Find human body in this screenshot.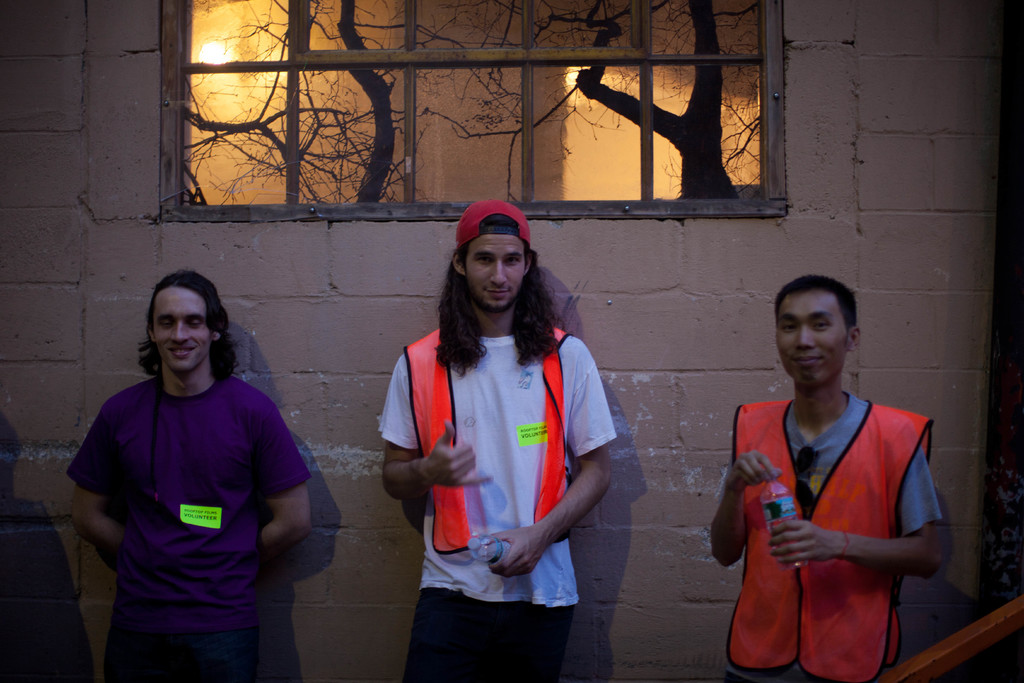
The bounding box for human body is [left=380, top=200, right=615, bottom=682].
